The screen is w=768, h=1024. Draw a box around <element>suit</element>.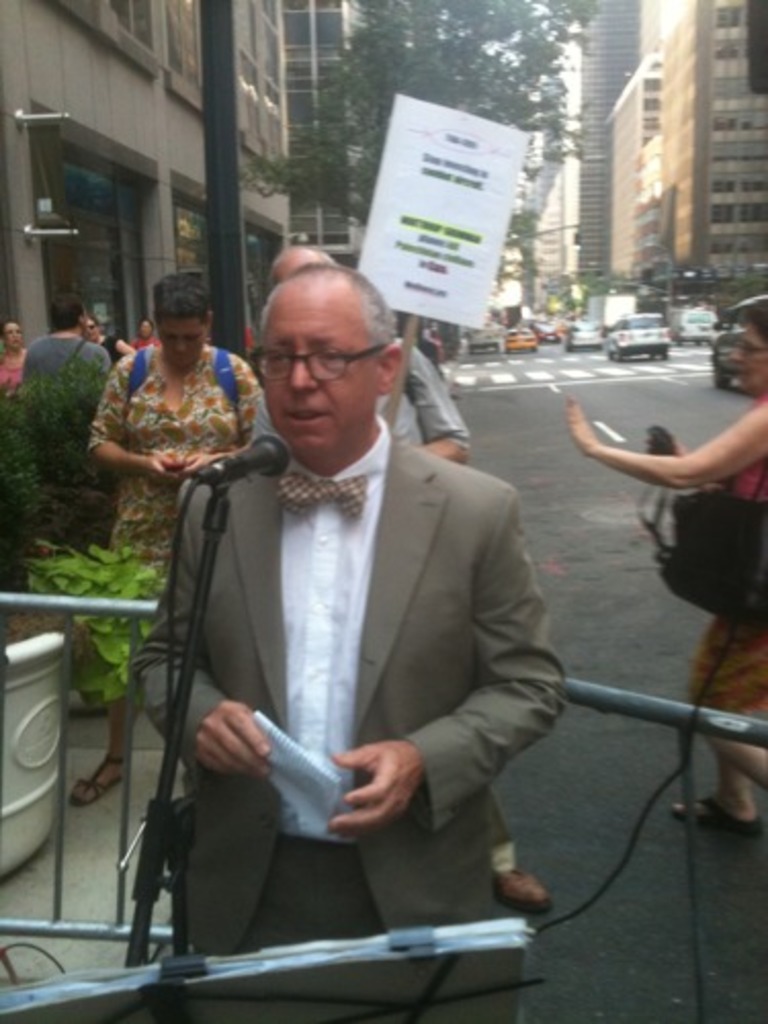
l=166, t=313, r=567, b=985.
